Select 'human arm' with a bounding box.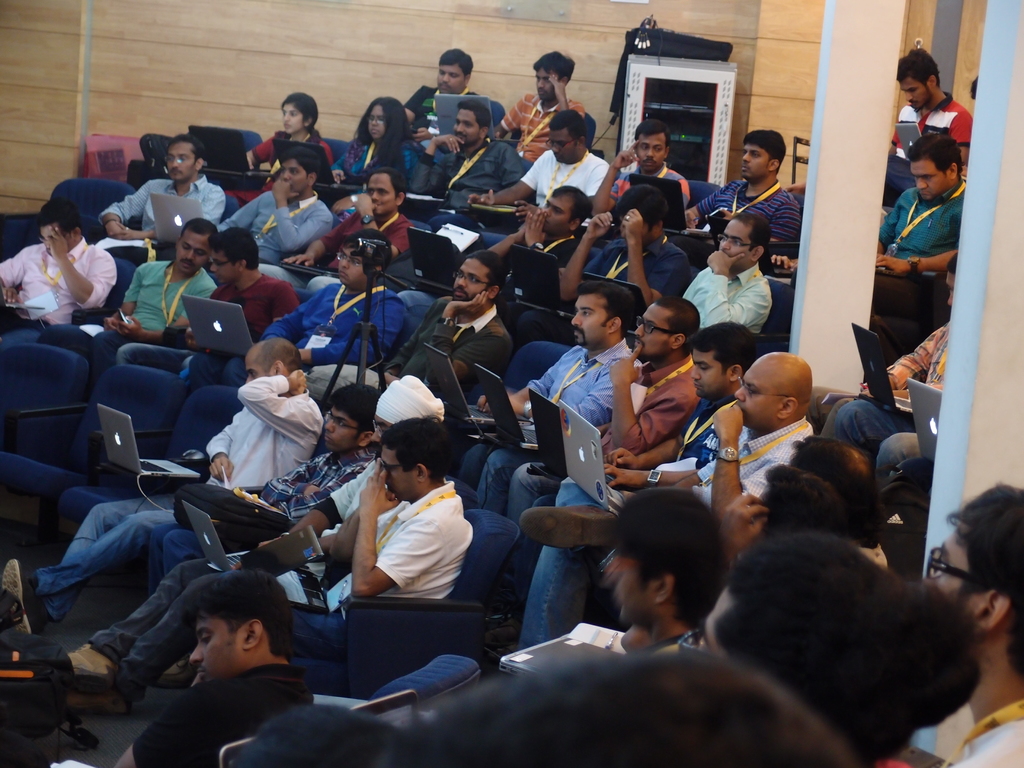
523,212,545,254.
